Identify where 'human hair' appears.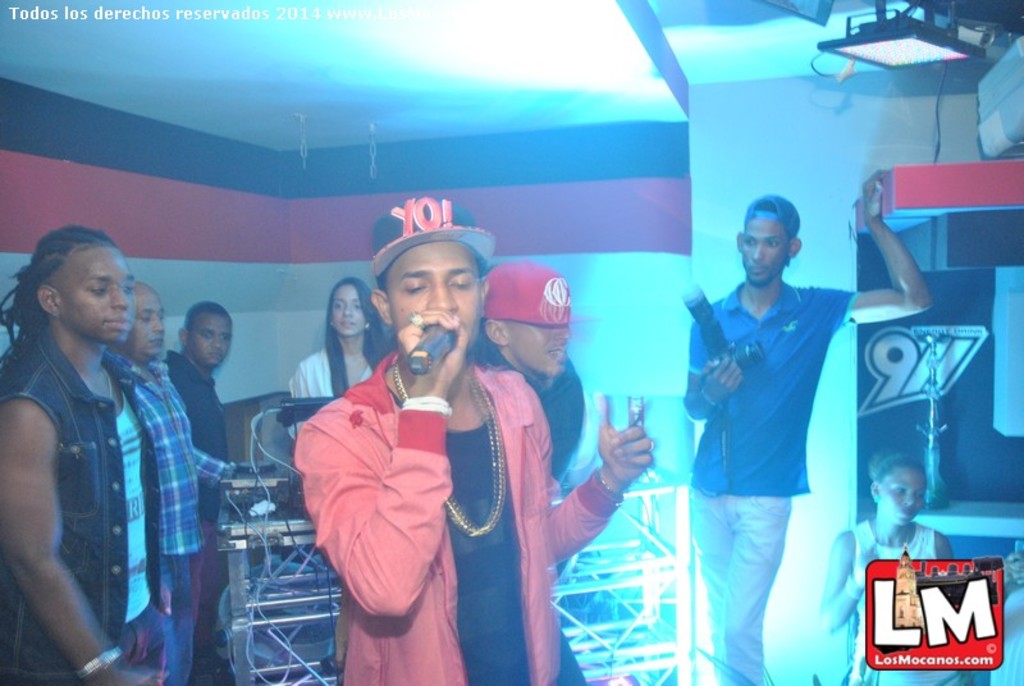
Appears at [868,445,931,480].
